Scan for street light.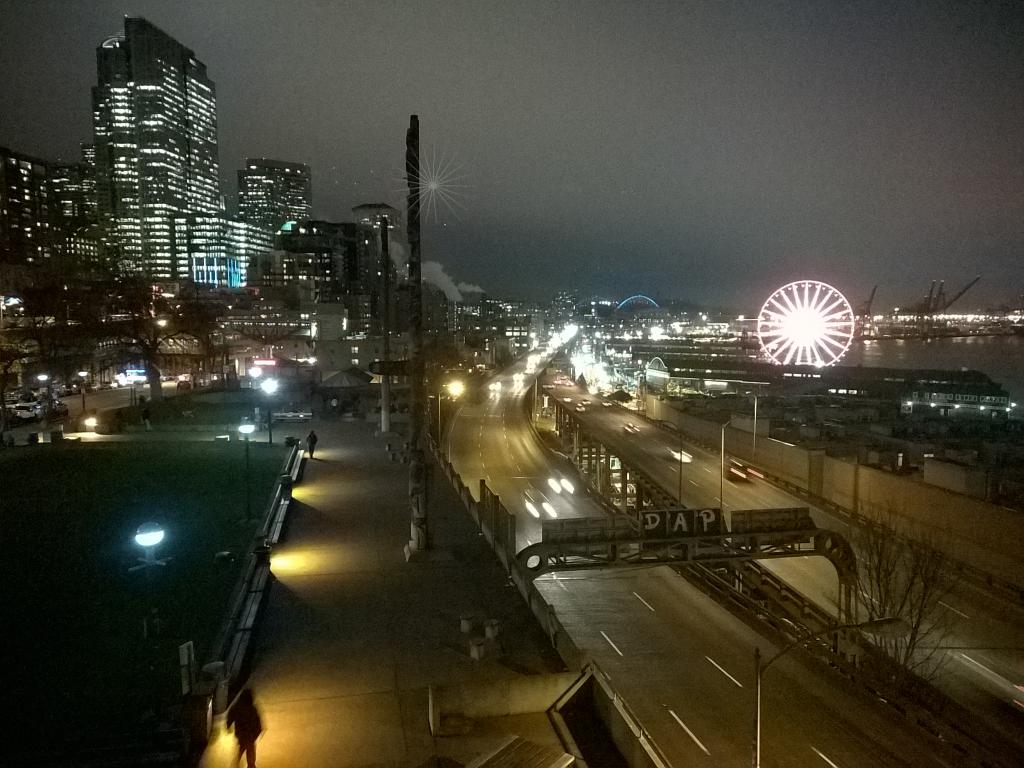
Scan result: select_region(236, 415, 263, 519).
